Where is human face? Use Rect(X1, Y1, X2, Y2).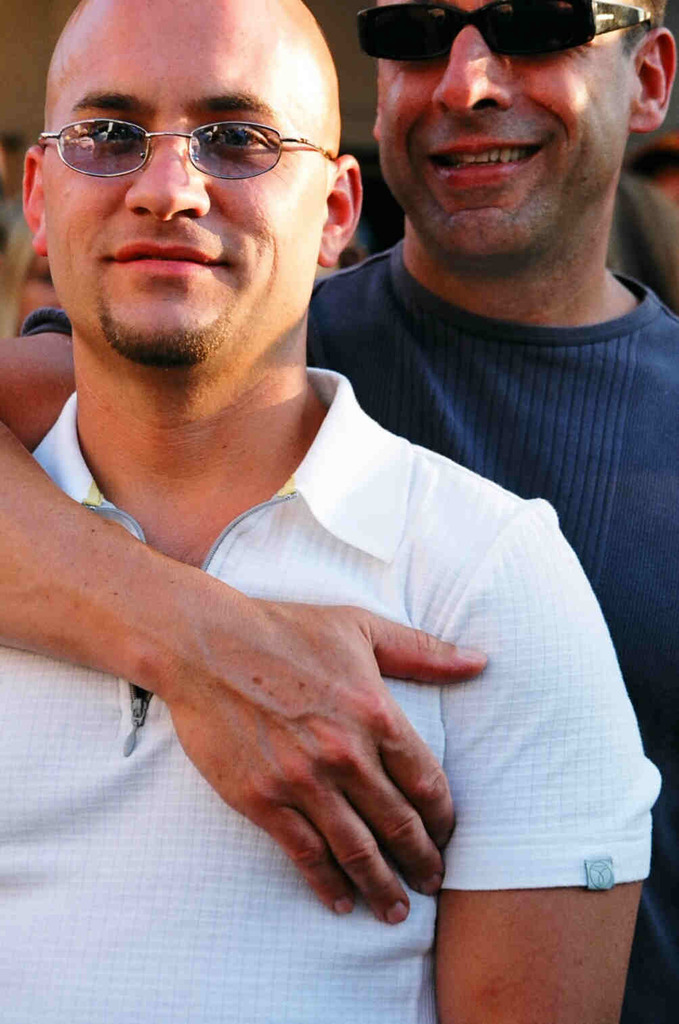
Rect(46, 0, 321, 347).
